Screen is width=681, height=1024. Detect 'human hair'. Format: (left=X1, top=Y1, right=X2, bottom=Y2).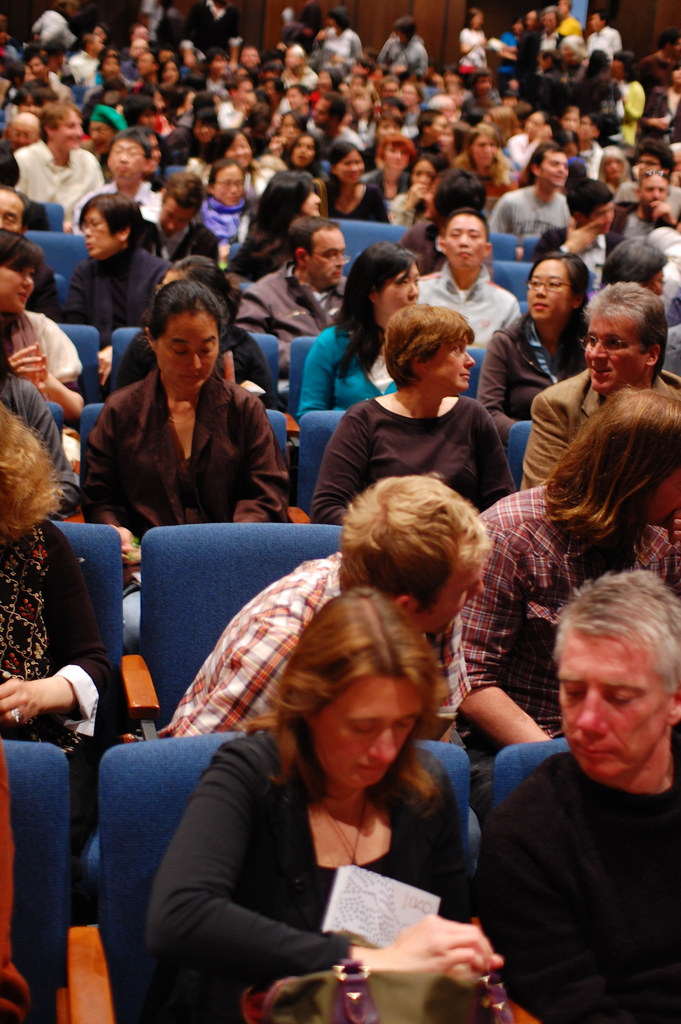
(left=345, top=463, right=502, bottom=640).
